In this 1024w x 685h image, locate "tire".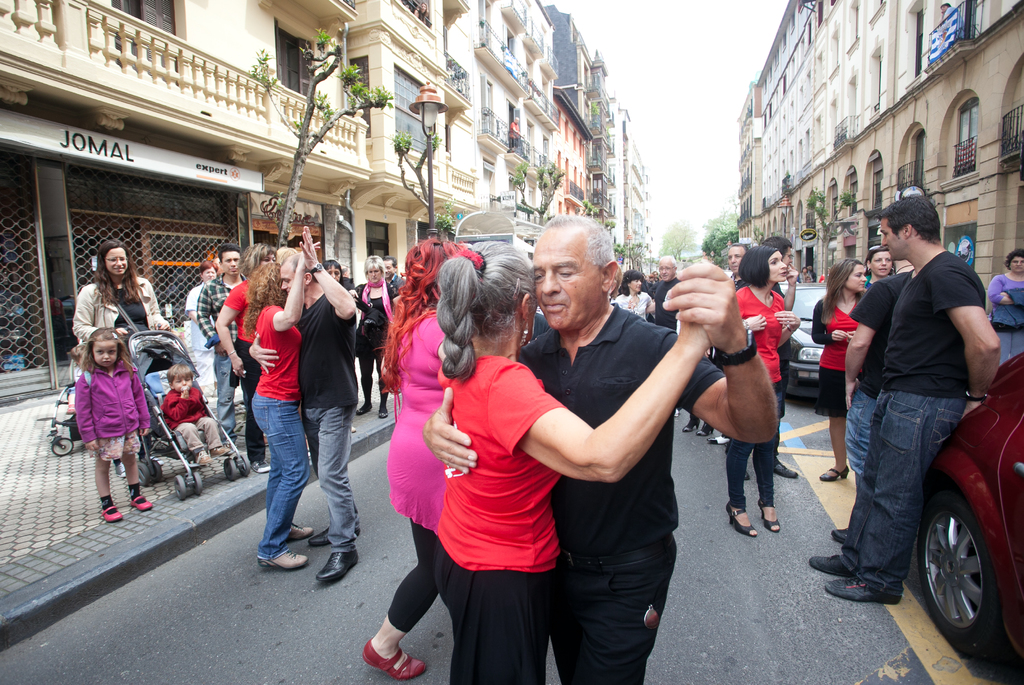
Bounding box: [136, 461, 148, 487].
